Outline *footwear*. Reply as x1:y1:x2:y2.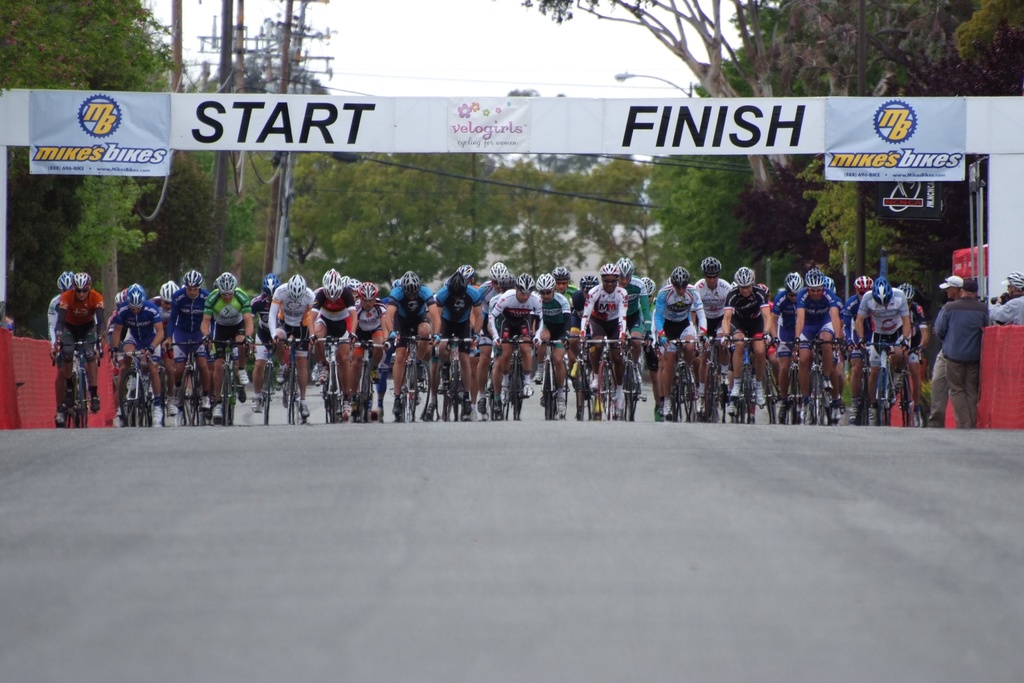
614:392:627:409.
